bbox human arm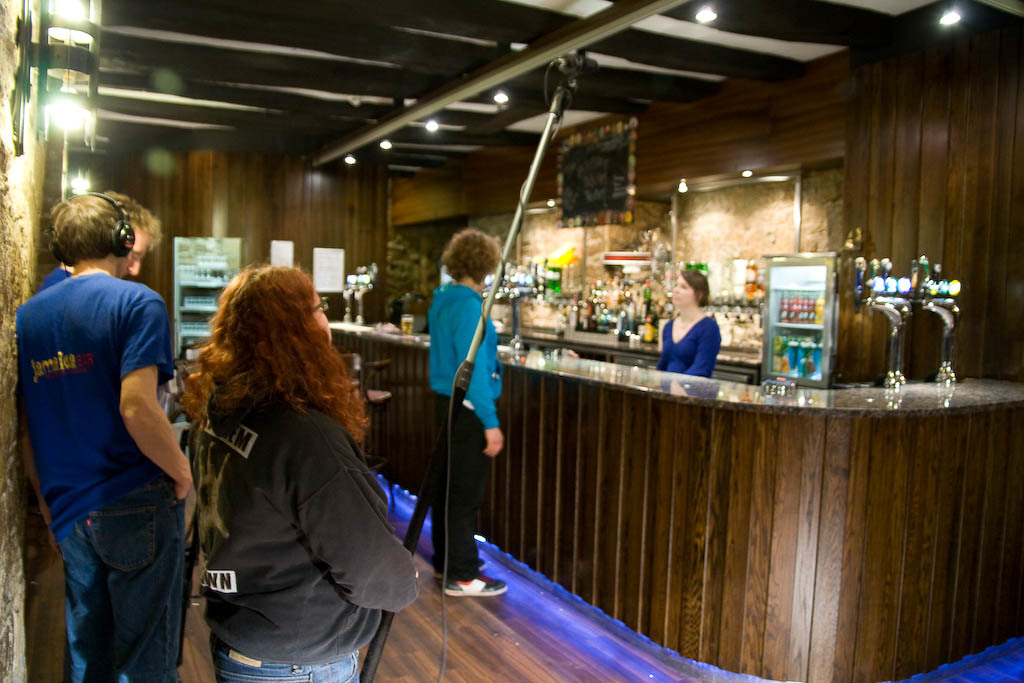
<box>453,294,506,458</box>
